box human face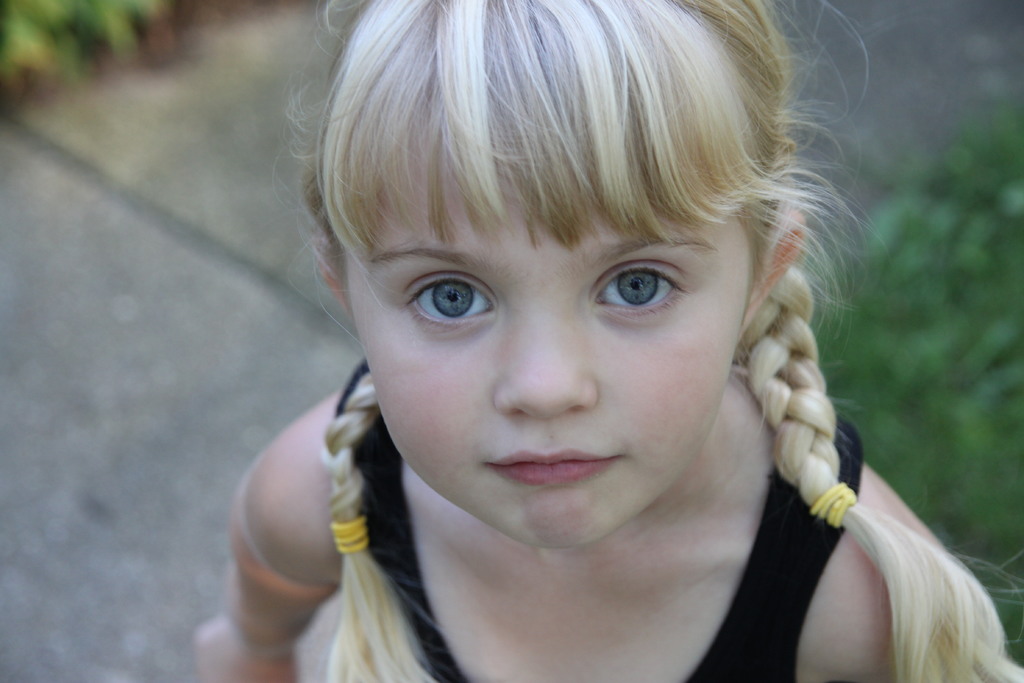
(left=345, top=140, right=755, bottom=543)
